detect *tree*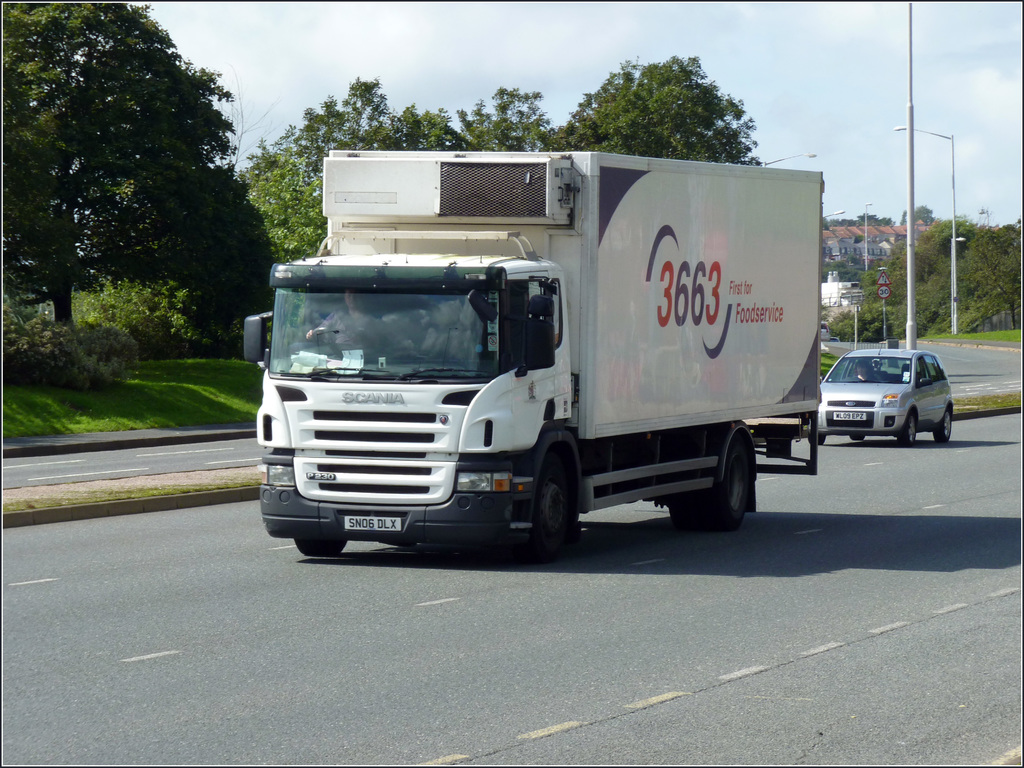
<region>282, 71, 566, 150</region>
